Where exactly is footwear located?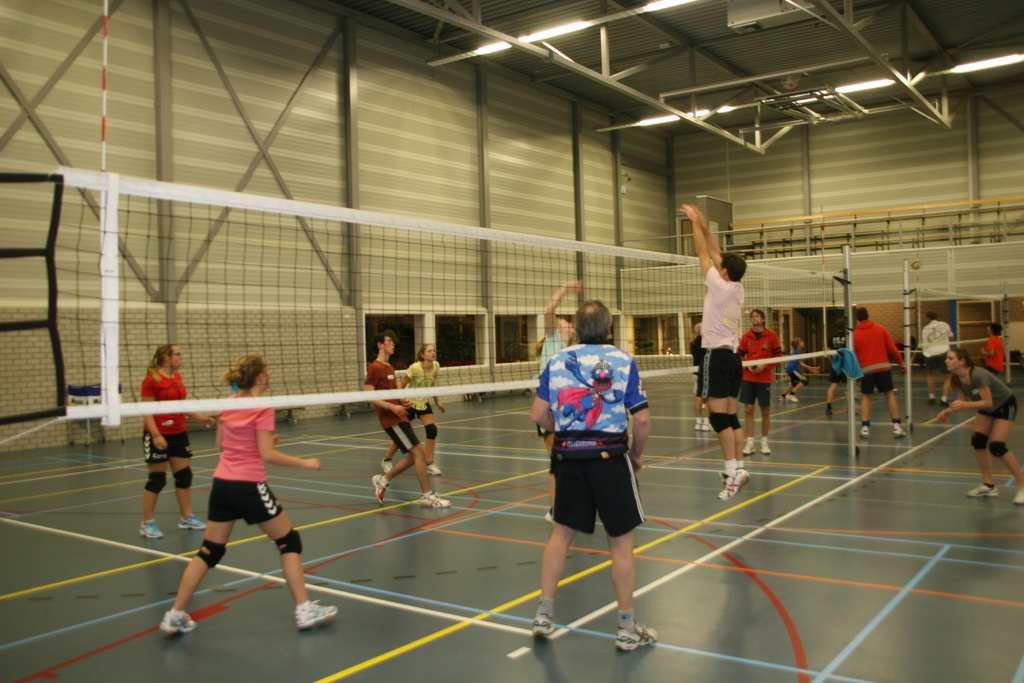
Its bounding box is box(1013, 488, 1023, 504).
